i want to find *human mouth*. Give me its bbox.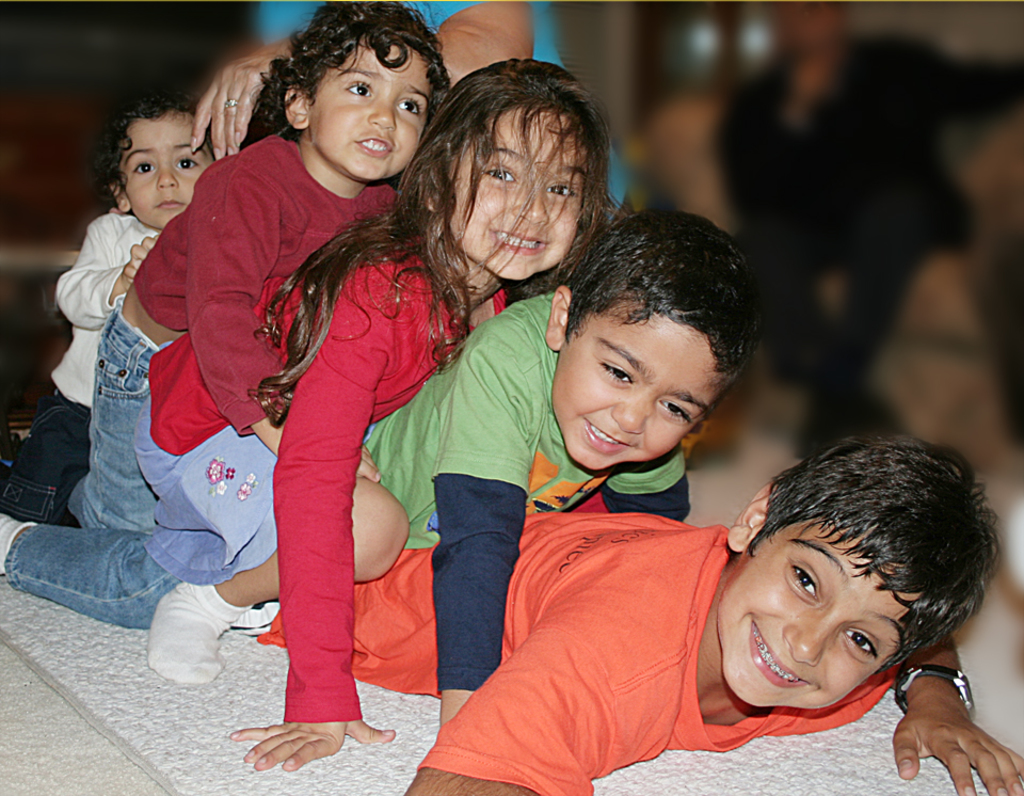
[x1=582, y1=415, x2=630, y2=453].
